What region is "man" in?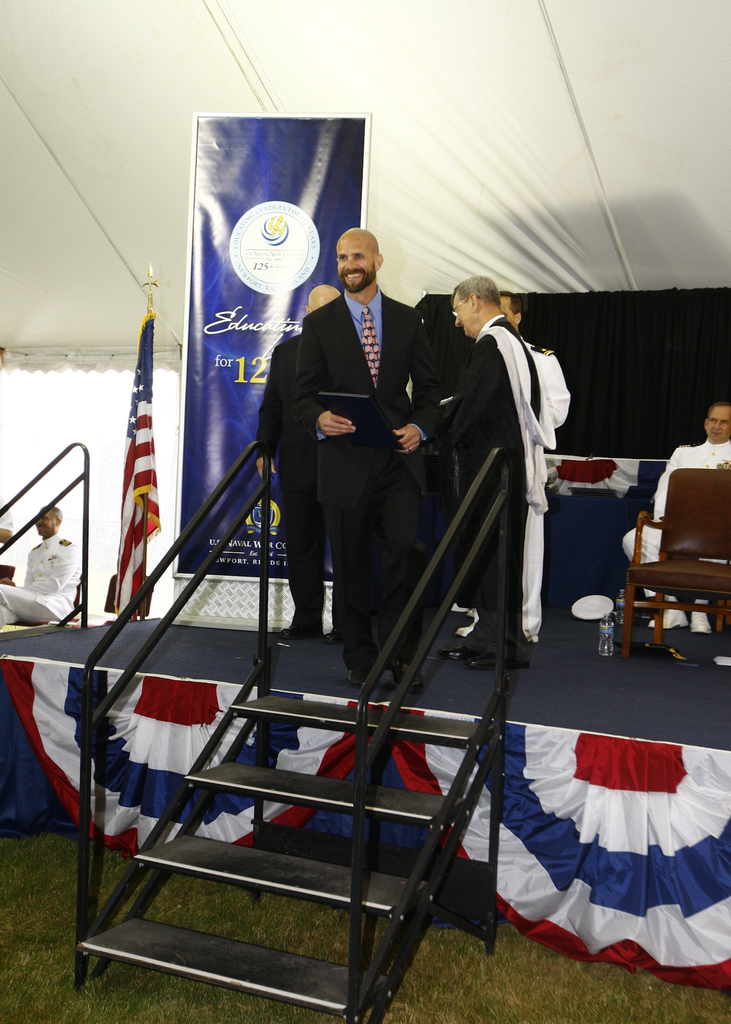
x1=446 y1=271 x2=533 y2=678.
